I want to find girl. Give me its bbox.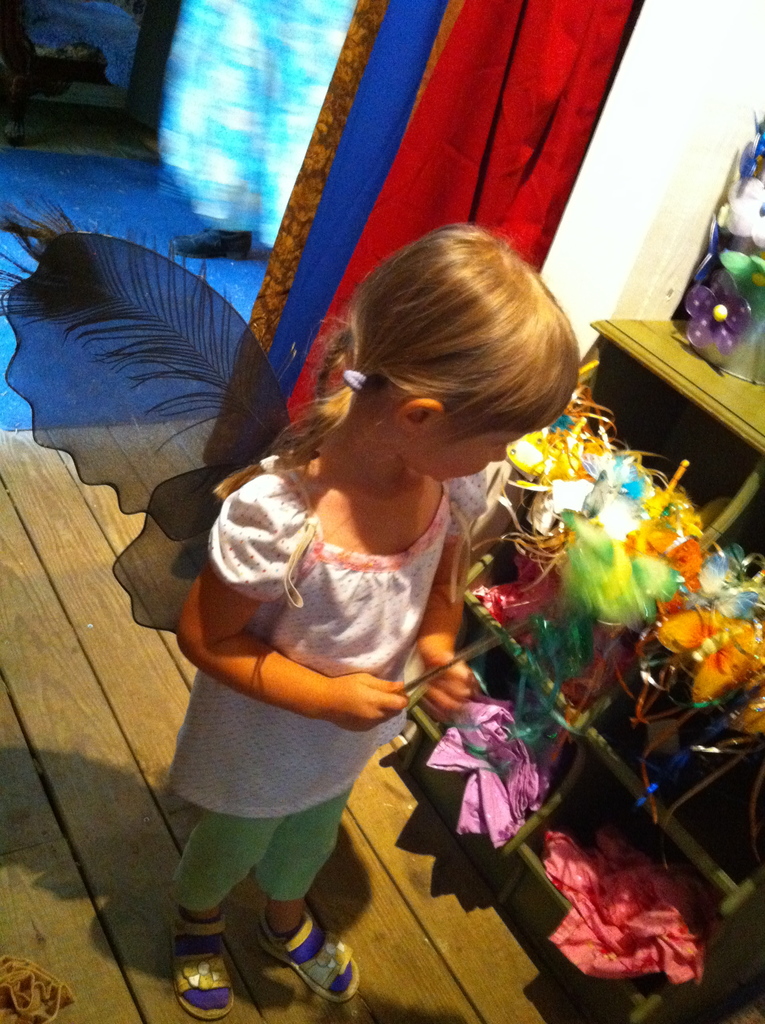
l=4, t=225, r=579, b=1019.
